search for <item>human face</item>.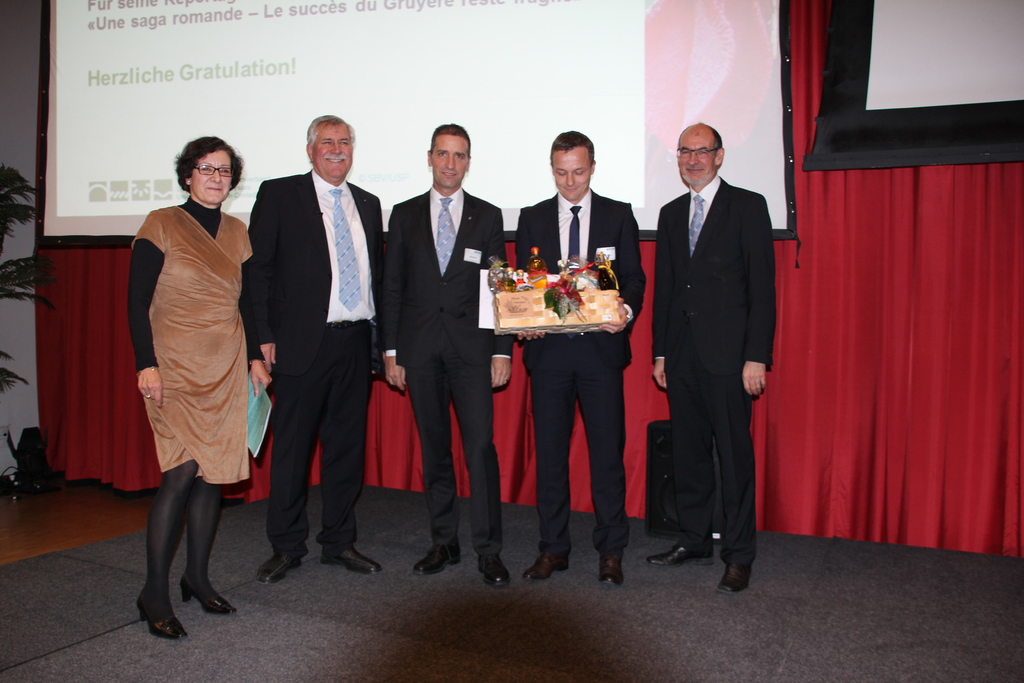
Found at [left=675, top=134, right=723, bottom=188].
